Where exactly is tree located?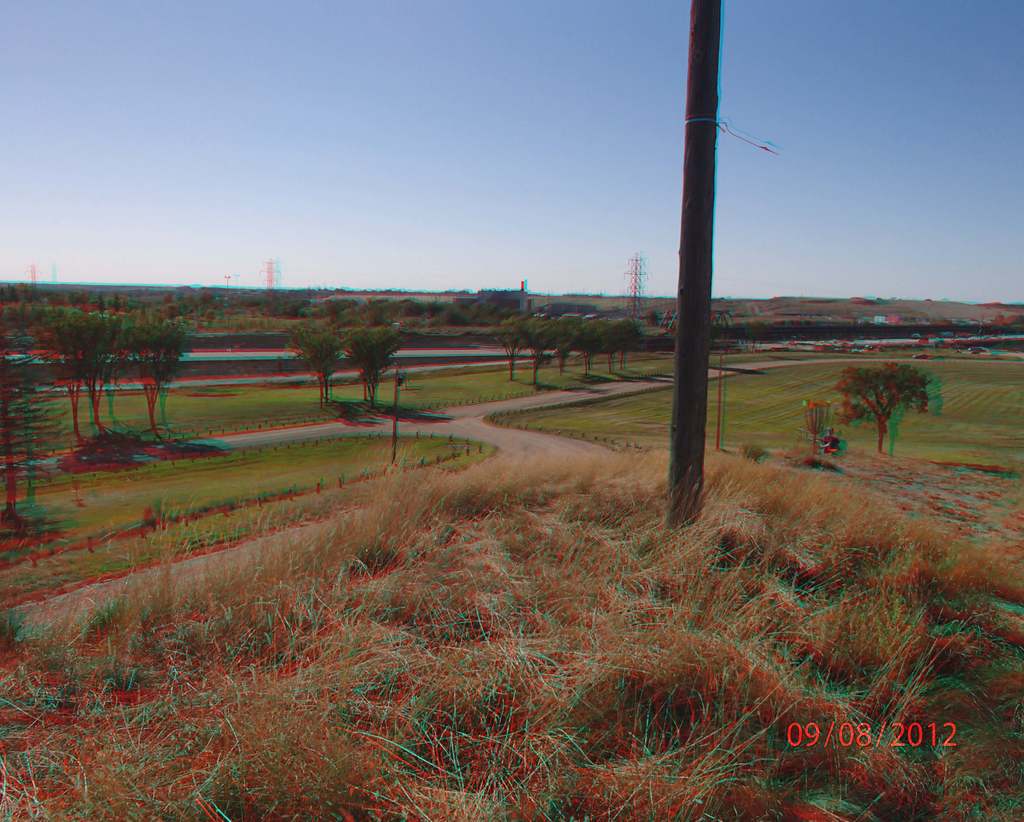
Its bounding box is 0,300,68,436.
